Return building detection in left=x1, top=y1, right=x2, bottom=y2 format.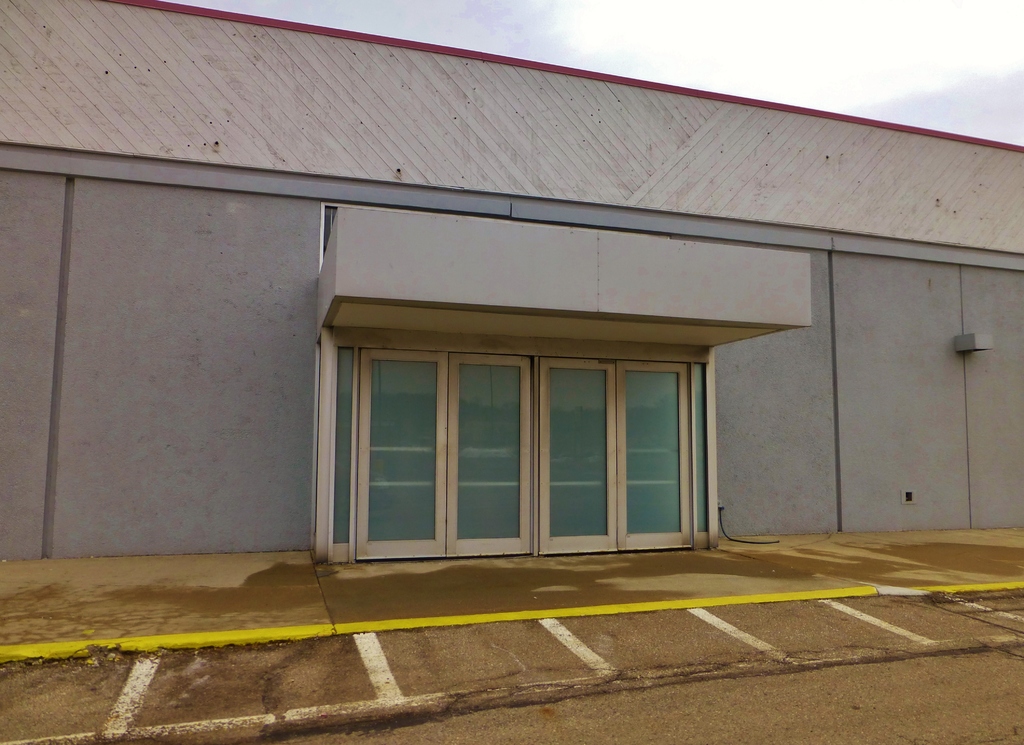
left=0, top=0, right=1023, bottom=562.
